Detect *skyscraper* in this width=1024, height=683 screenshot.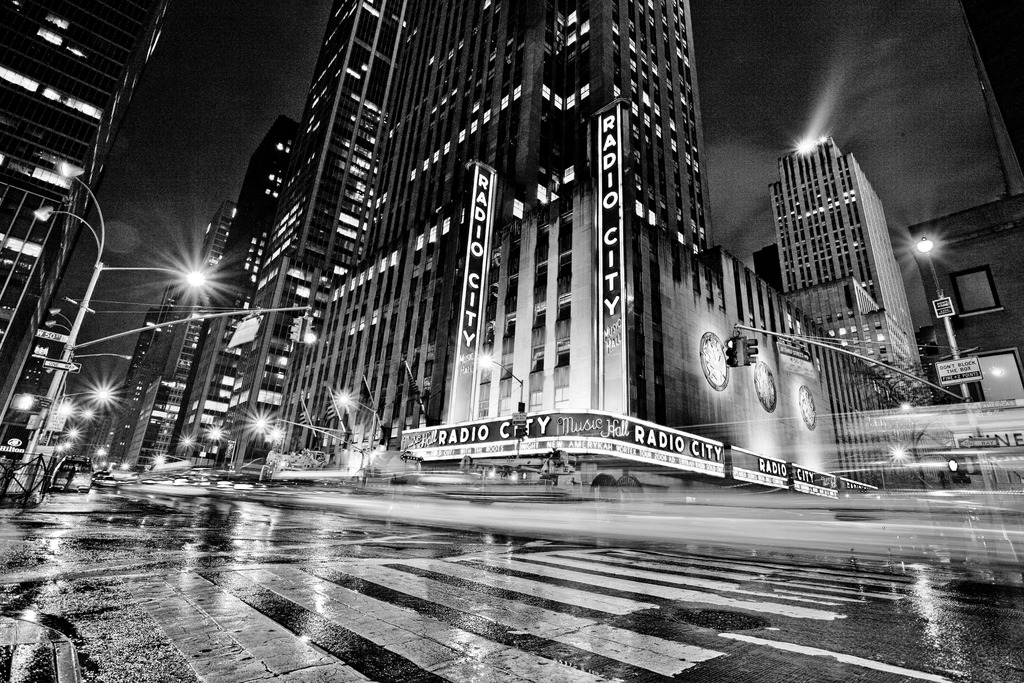
Detection: crop(177, 120, 298, 465).
